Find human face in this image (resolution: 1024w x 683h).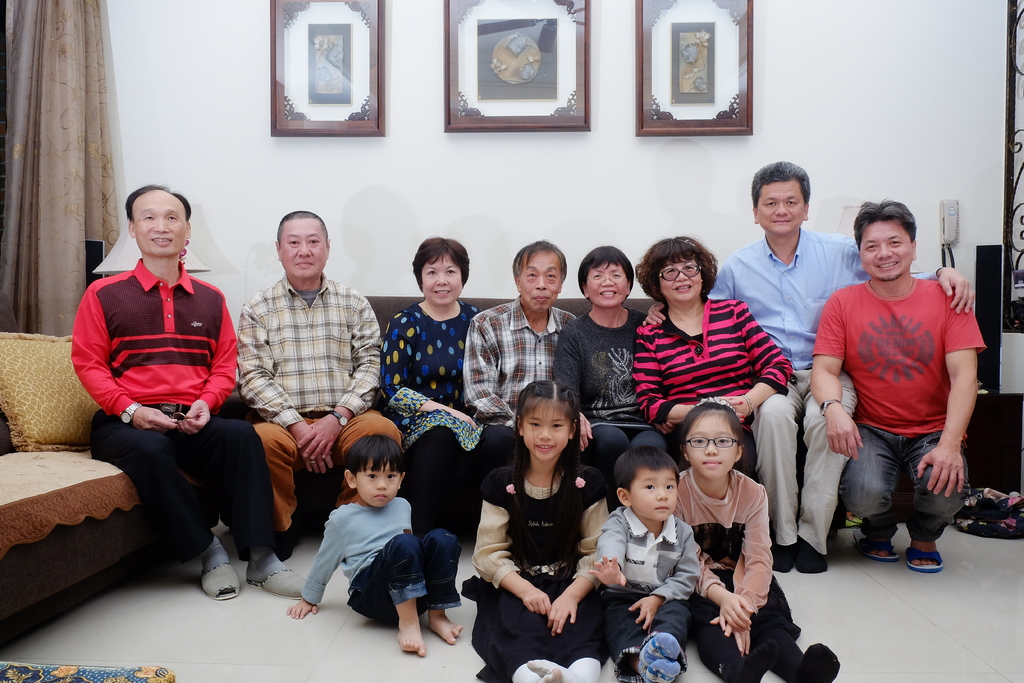
{"left": 525, "top": 404, "right": 571, "bottom": 463}.
